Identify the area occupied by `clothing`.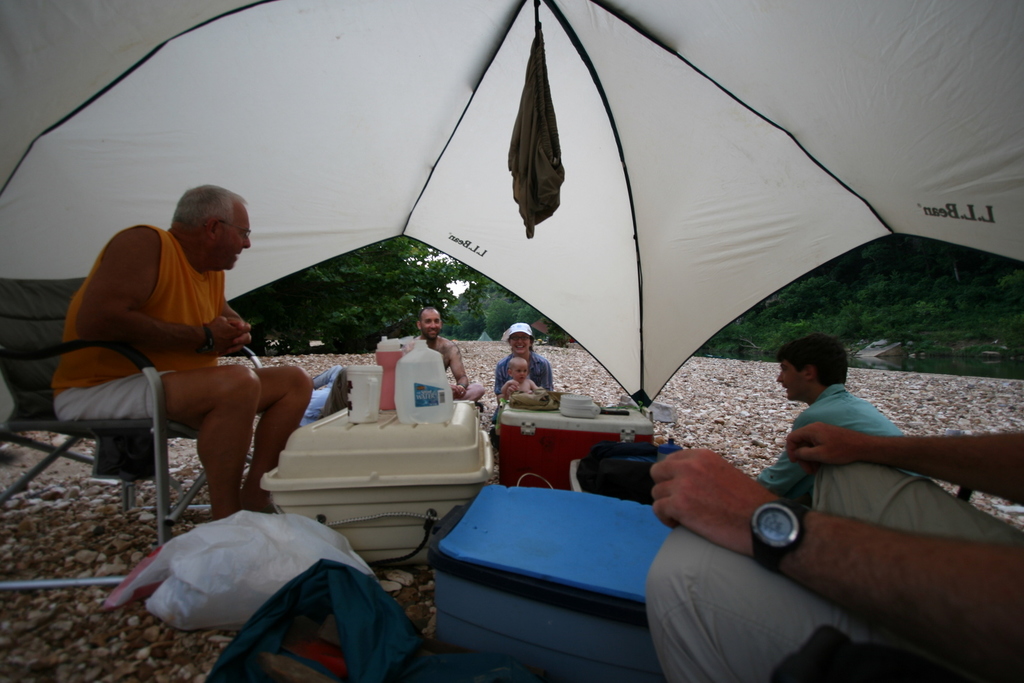
Area: detection(47, 228, 228, 437).
